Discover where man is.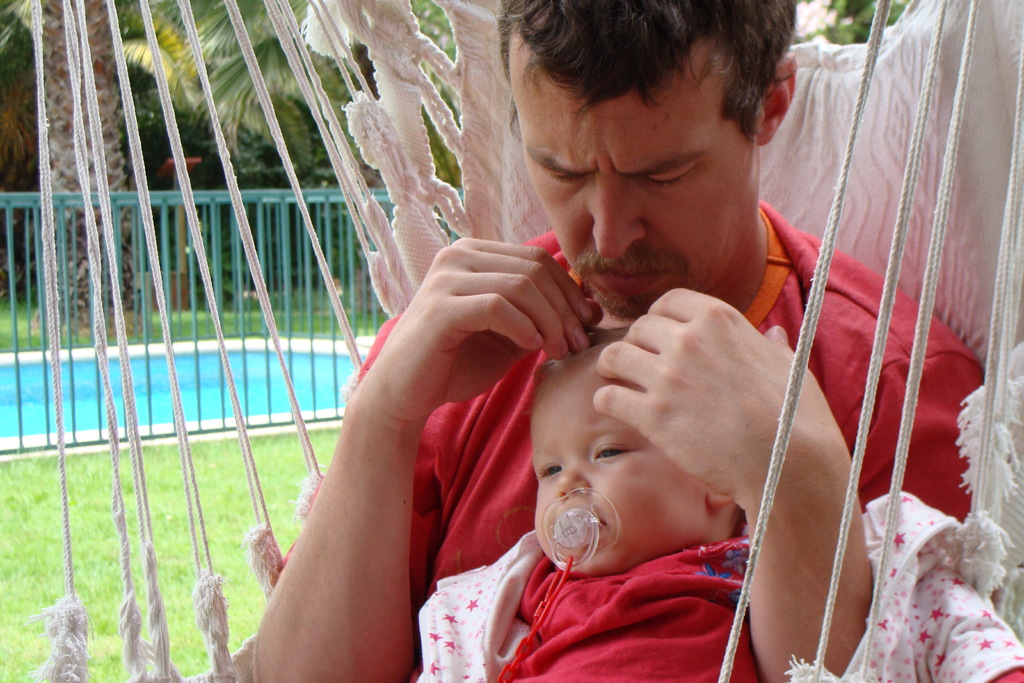
Discovered at [left=253, top=0, right=984, bottom=682].
